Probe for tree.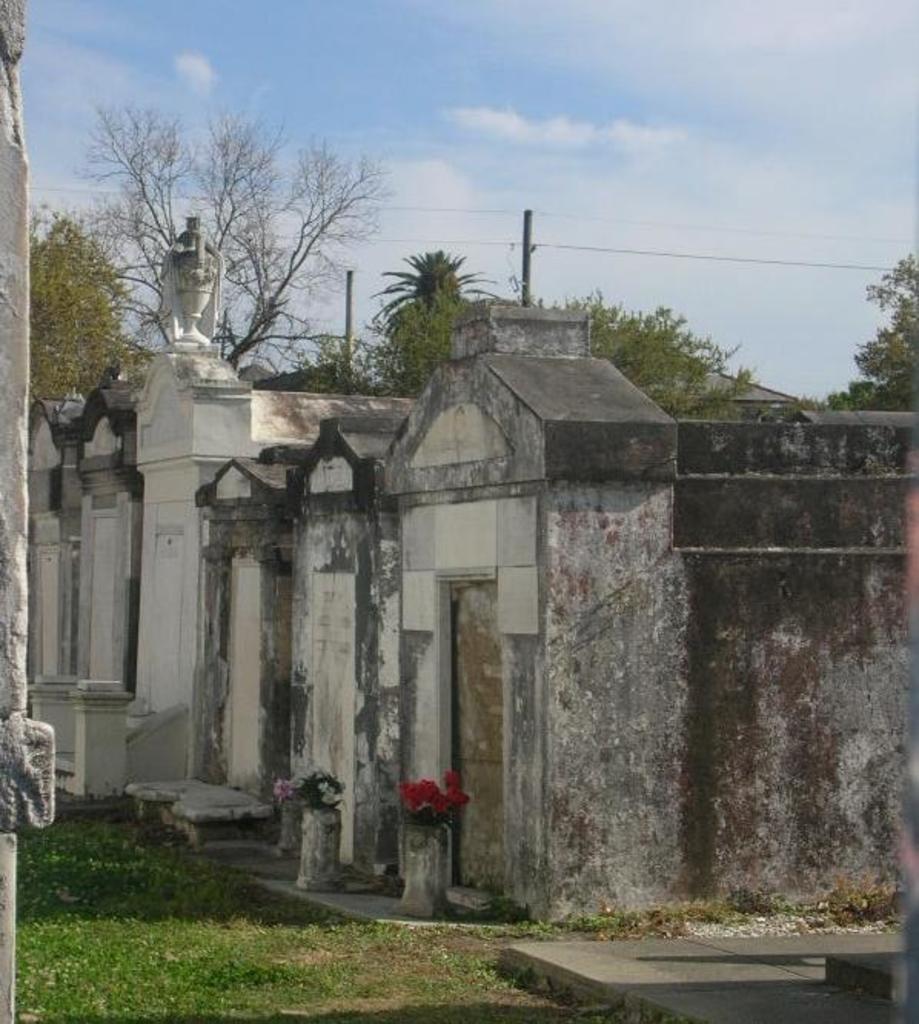
Probe result: {"x1": 386, "y1": 217, "x2": 495, "y2": 354}.
